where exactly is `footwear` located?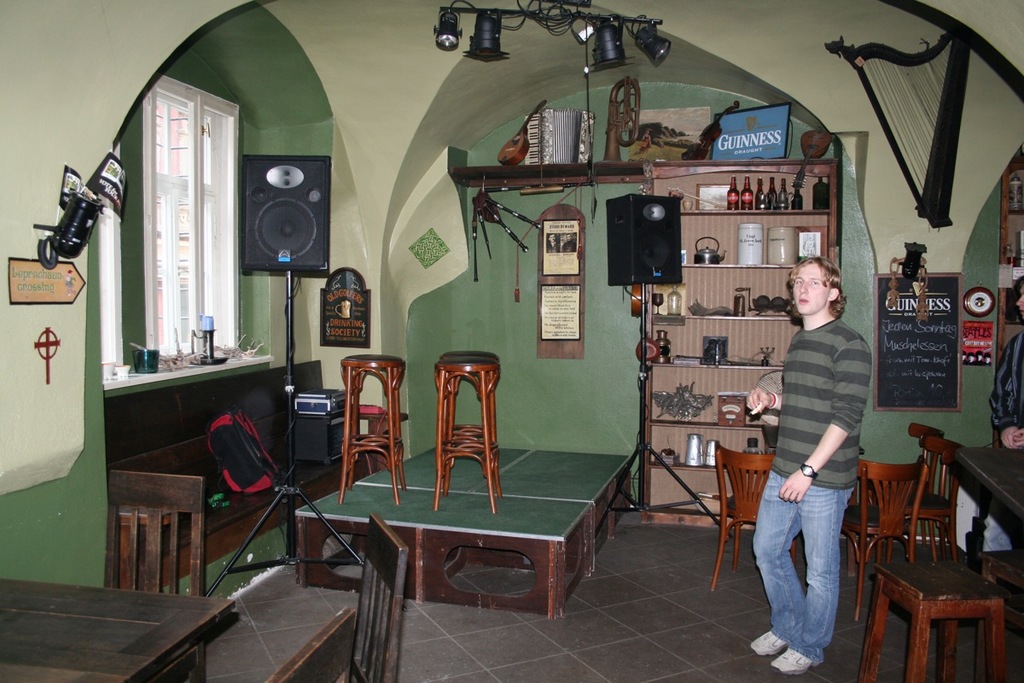
Its bounding box is [left=745, top=629, right=787, bottom=660].
